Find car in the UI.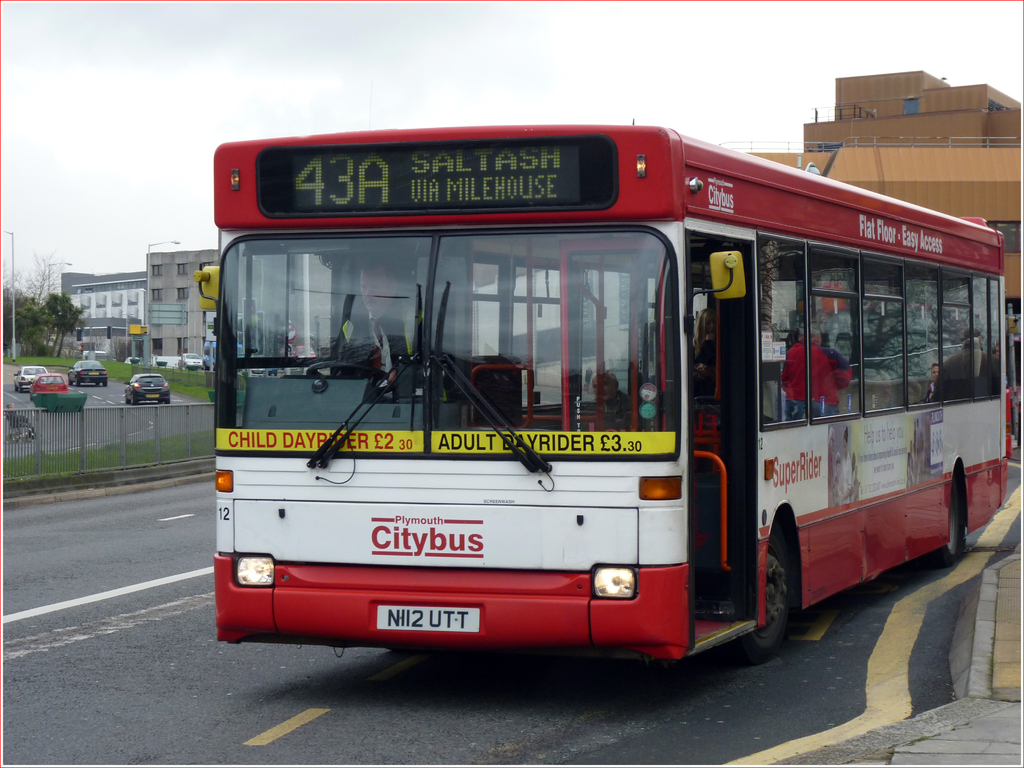
UI element at box(65, 357, 112, 388).
